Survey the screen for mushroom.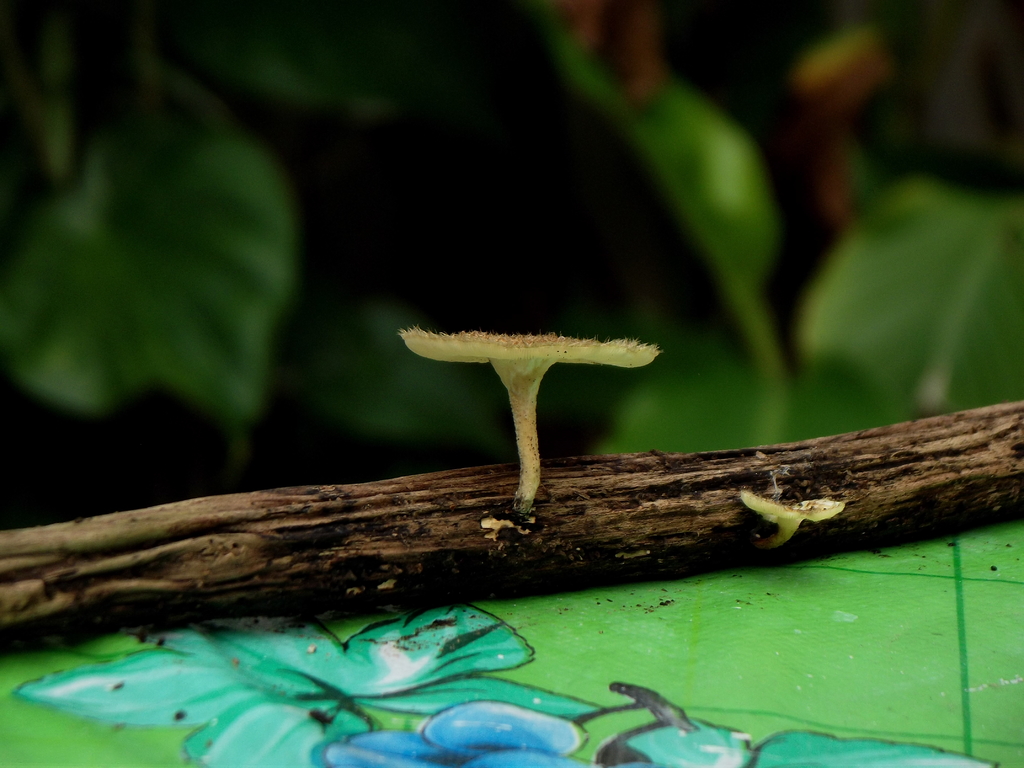
Survey found: box=[401, 330, 664, 508].
